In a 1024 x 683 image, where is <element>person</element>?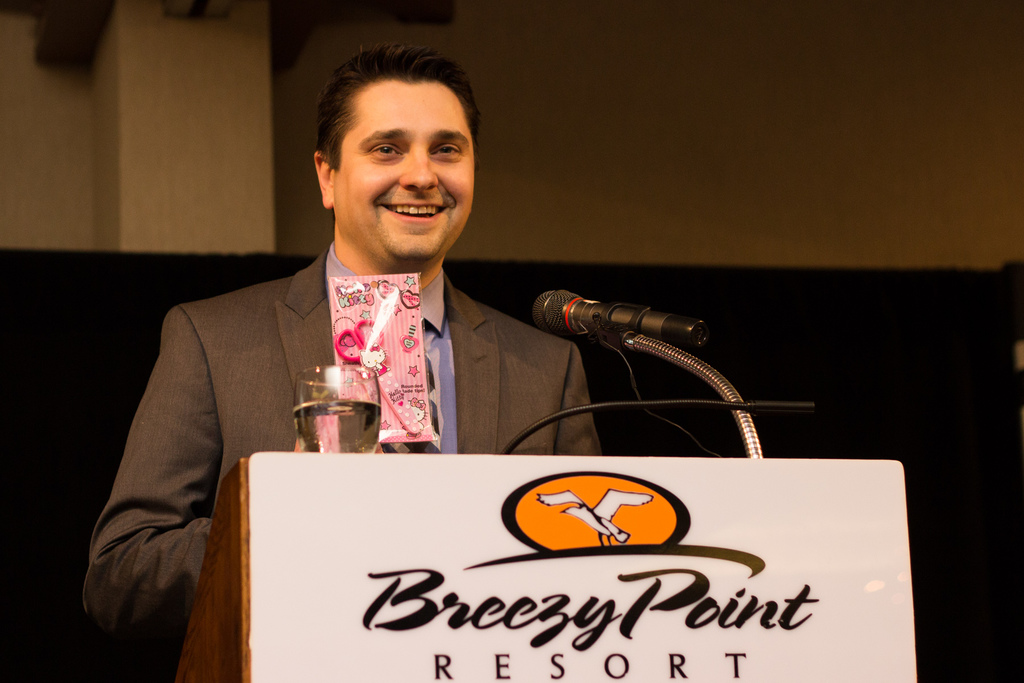
bbox=(84, 37, 607, 641).
